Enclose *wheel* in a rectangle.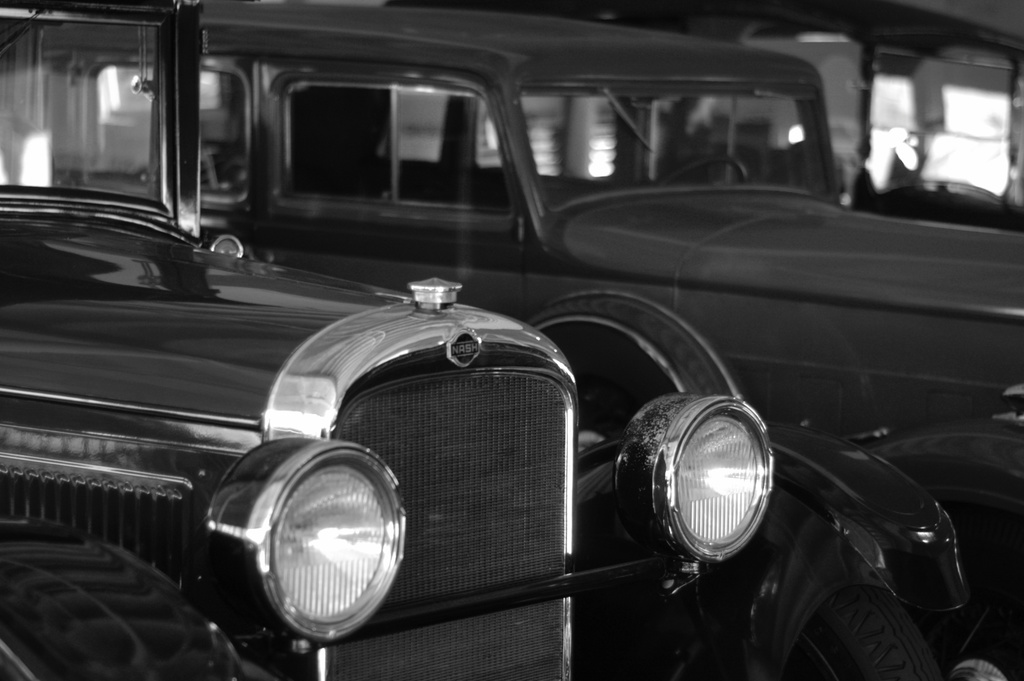
x1=0, y1=518, x2=252, y2=680.
